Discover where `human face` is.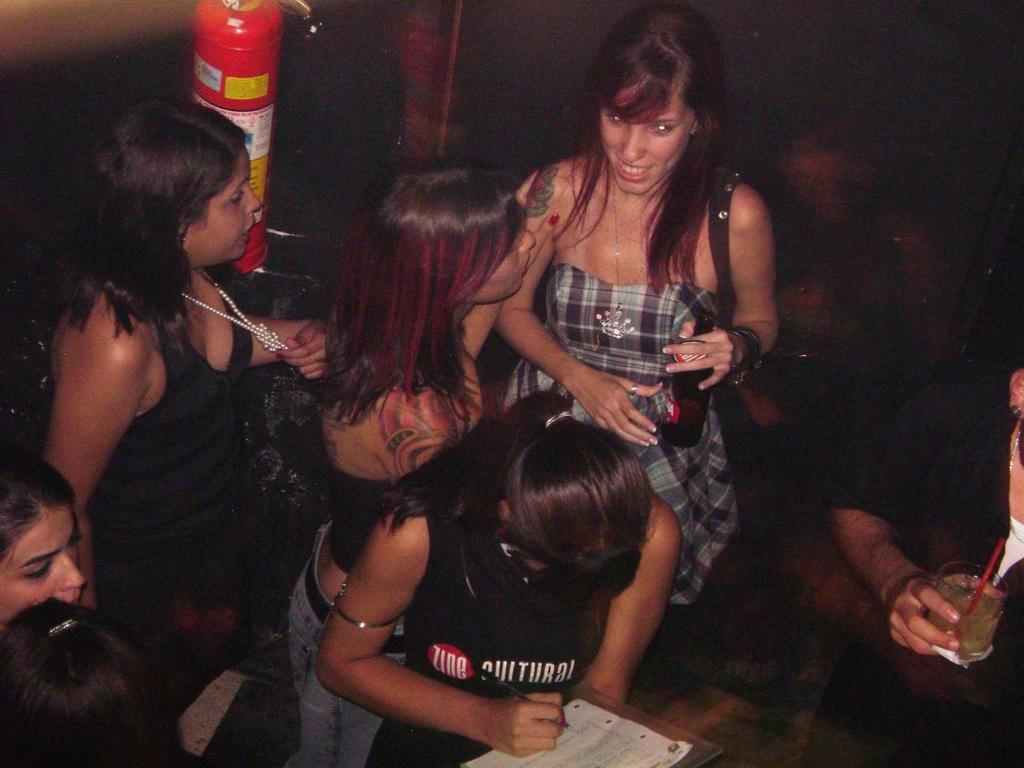
Discovered at [x1=183, y1=146, x2=259, y2=262].
